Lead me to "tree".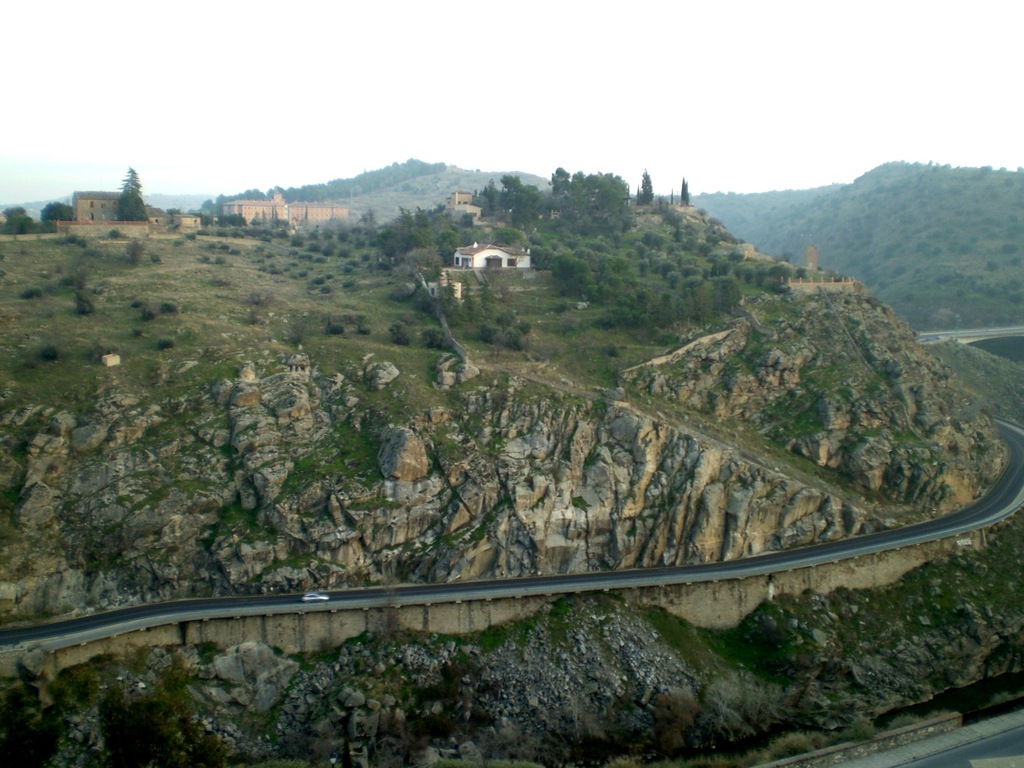
Lead to [x1=662, y1=264, x2=678, y2=275].
